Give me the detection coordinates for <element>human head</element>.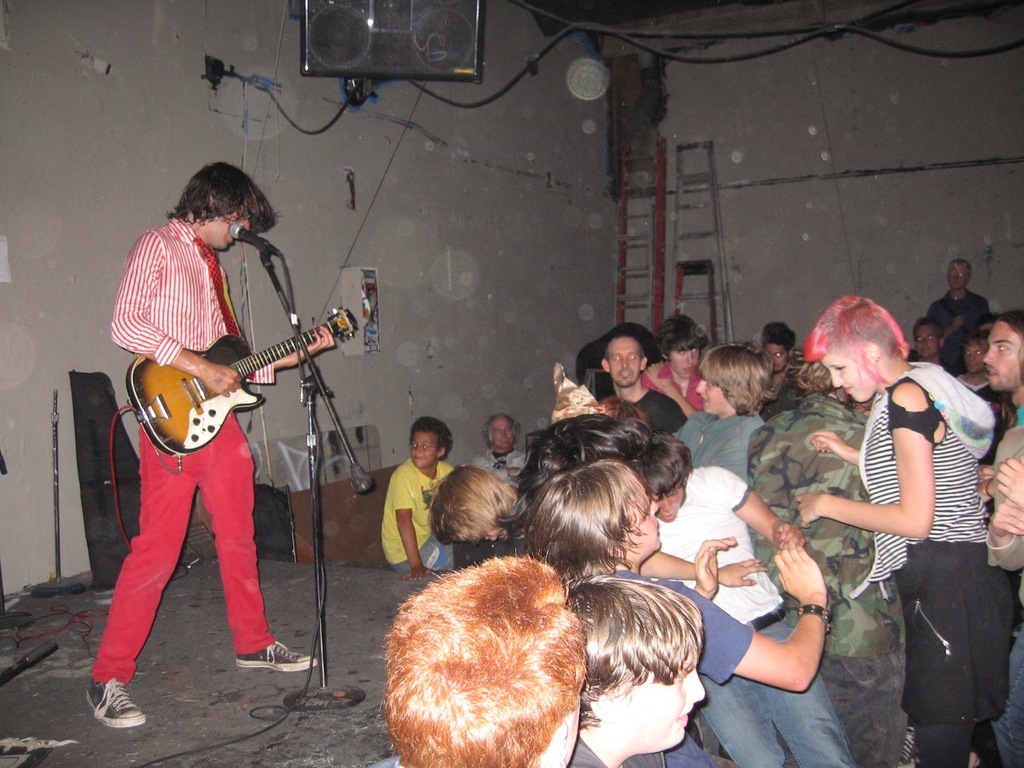
bbox=(486, 415, 522, 450).
